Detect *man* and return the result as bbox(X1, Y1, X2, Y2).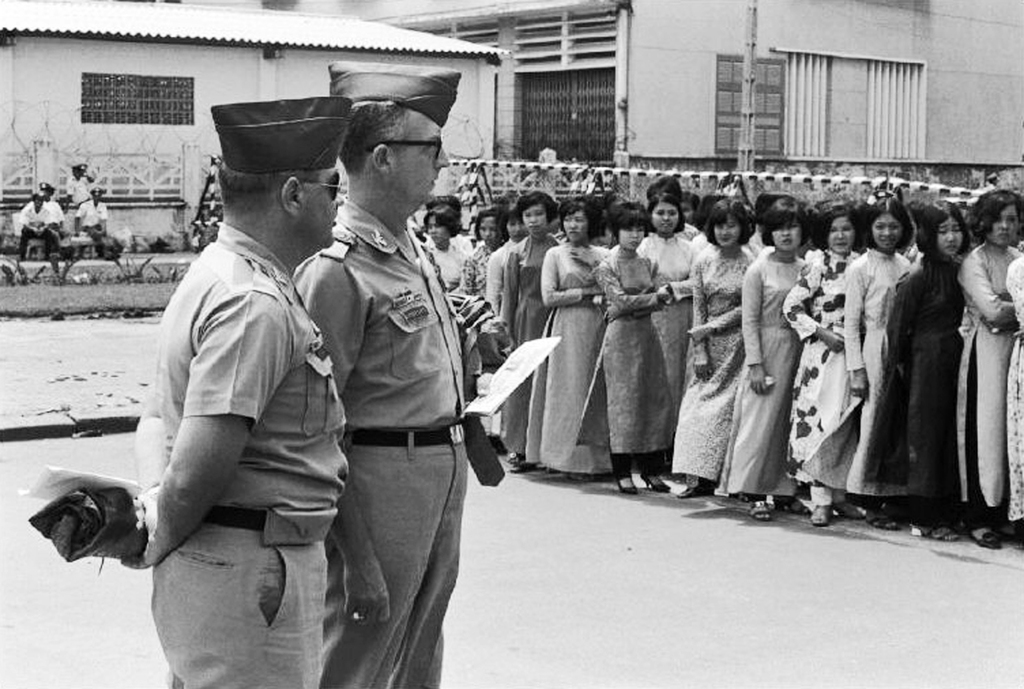
bbox(75, 186, 123, 259).
